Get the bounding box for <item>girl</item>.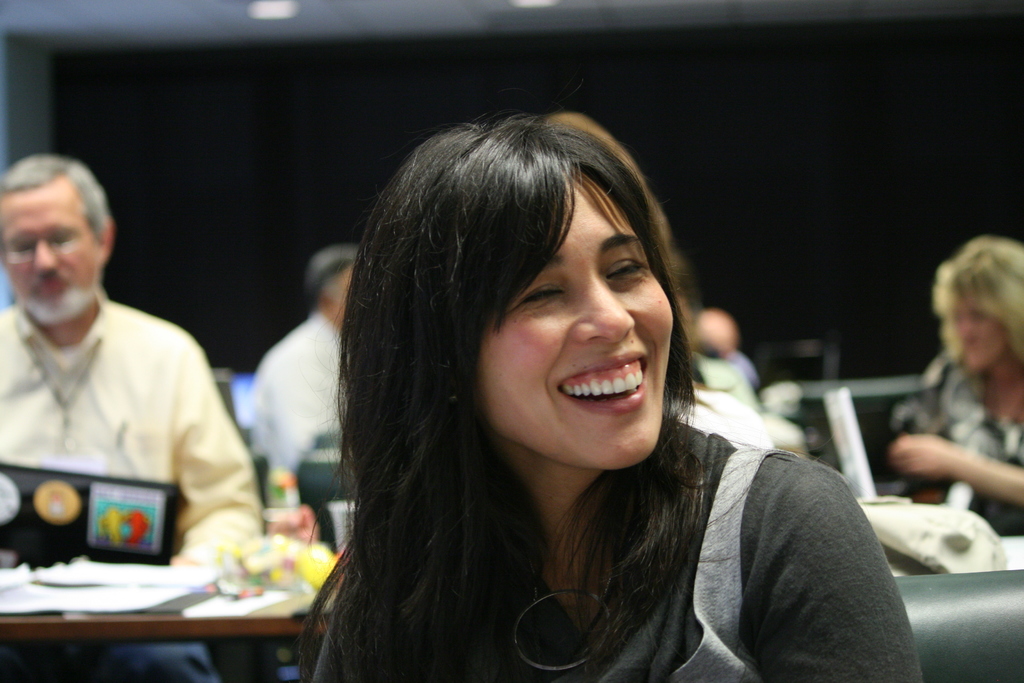
294/113/933/682.
